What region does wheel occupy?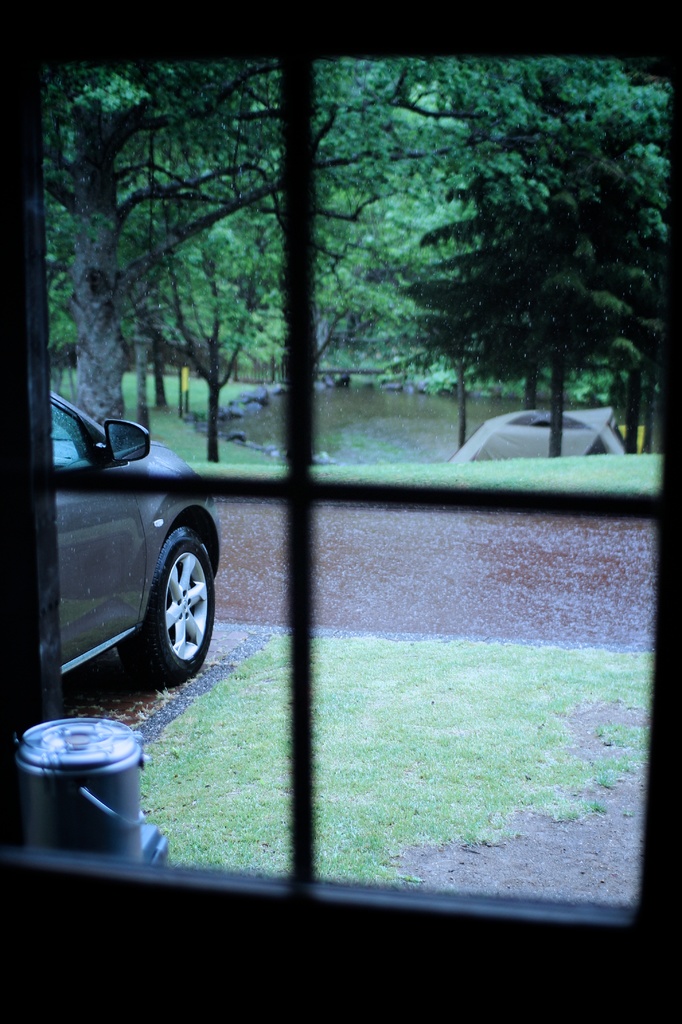
left=128, top=522, right=229, bottom=694.
